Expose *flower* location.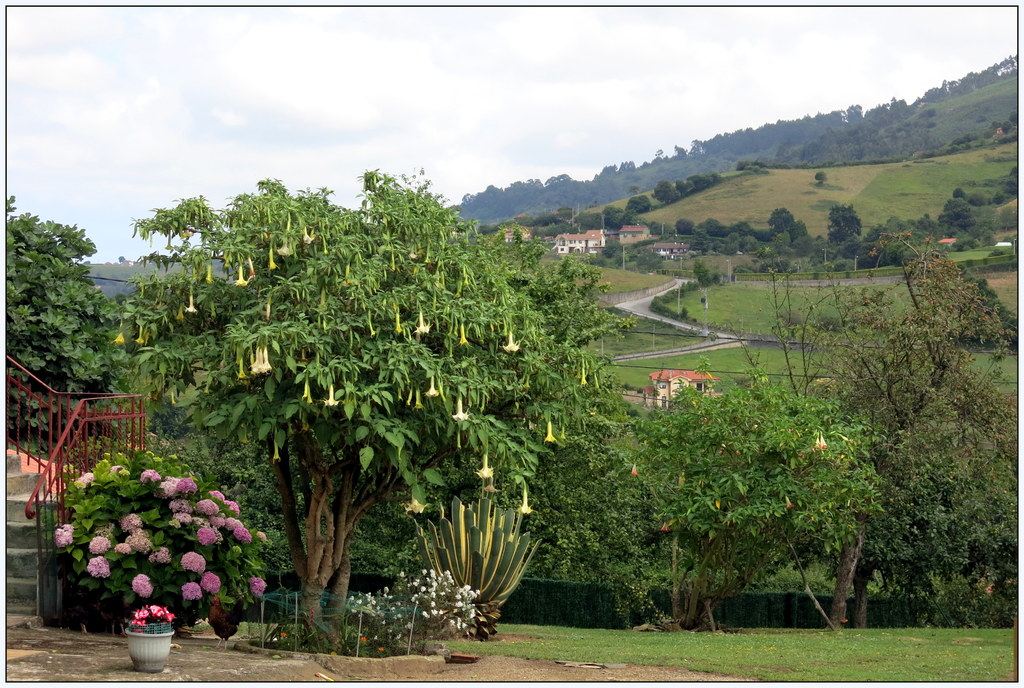
Exposed at detection(300, 225, 312, 244).
